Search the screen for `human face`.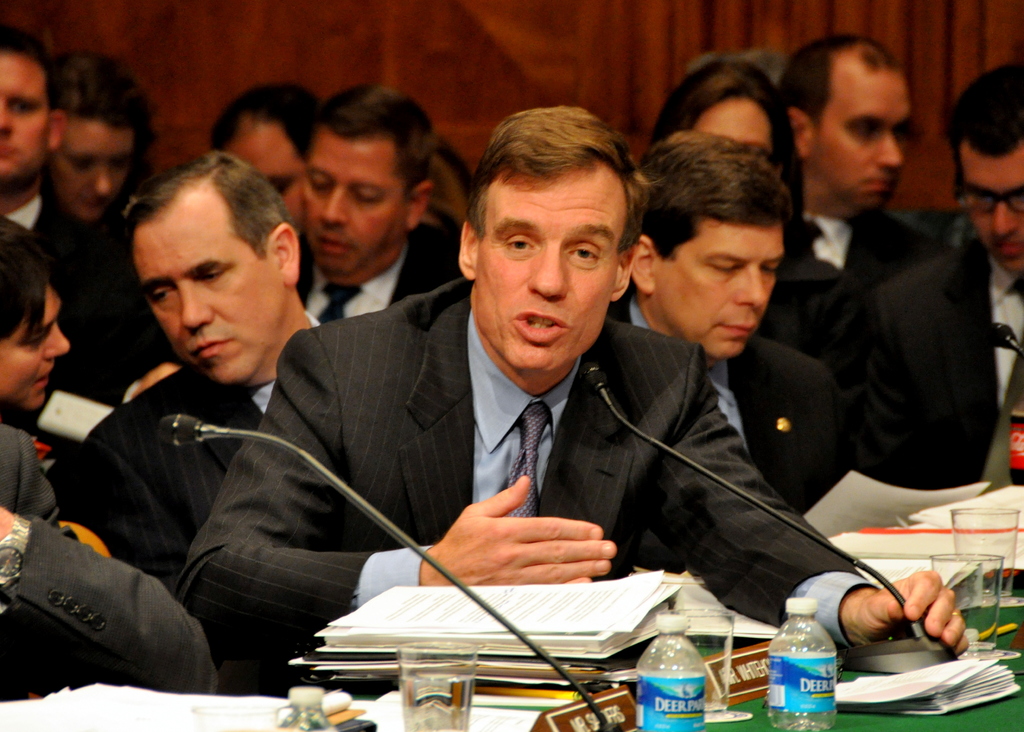
Found at (left=0, top=289, right=77, bottom=405).
